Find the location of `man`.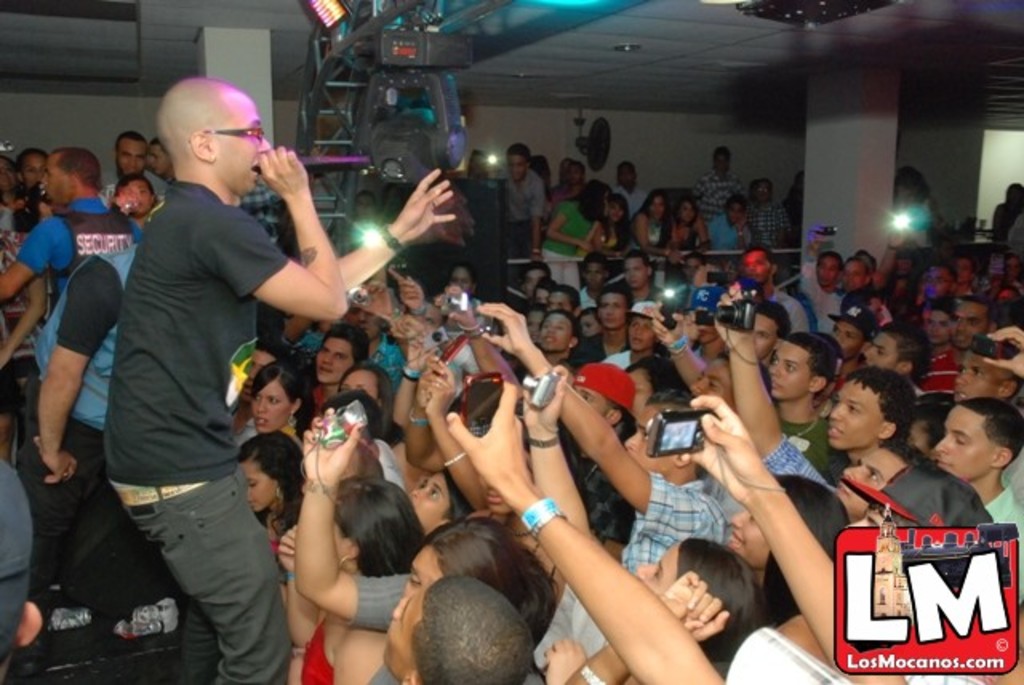
Location: (102, 75, 453, 683).
